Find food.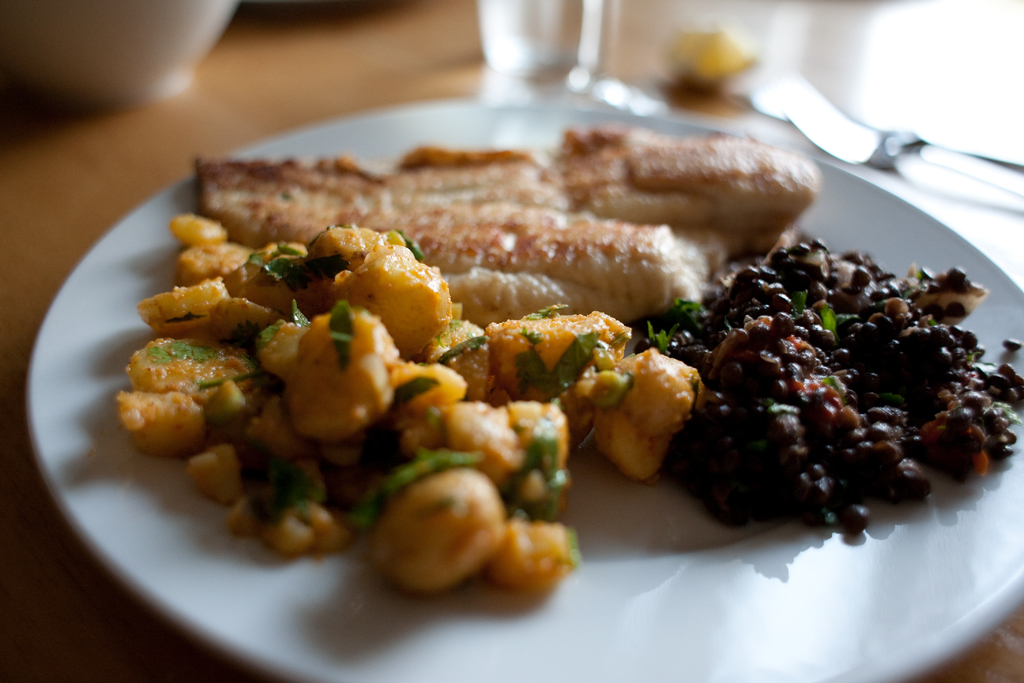
112,120,1023,598.
